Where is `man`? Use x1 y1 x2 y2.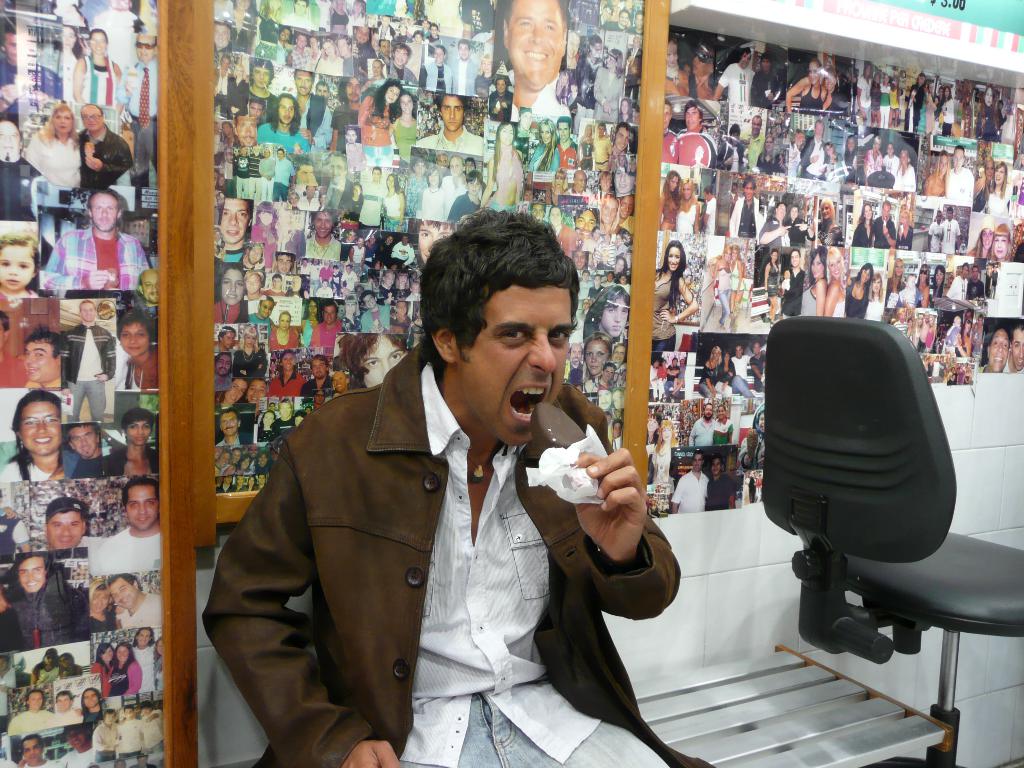
743 115 764 176.
